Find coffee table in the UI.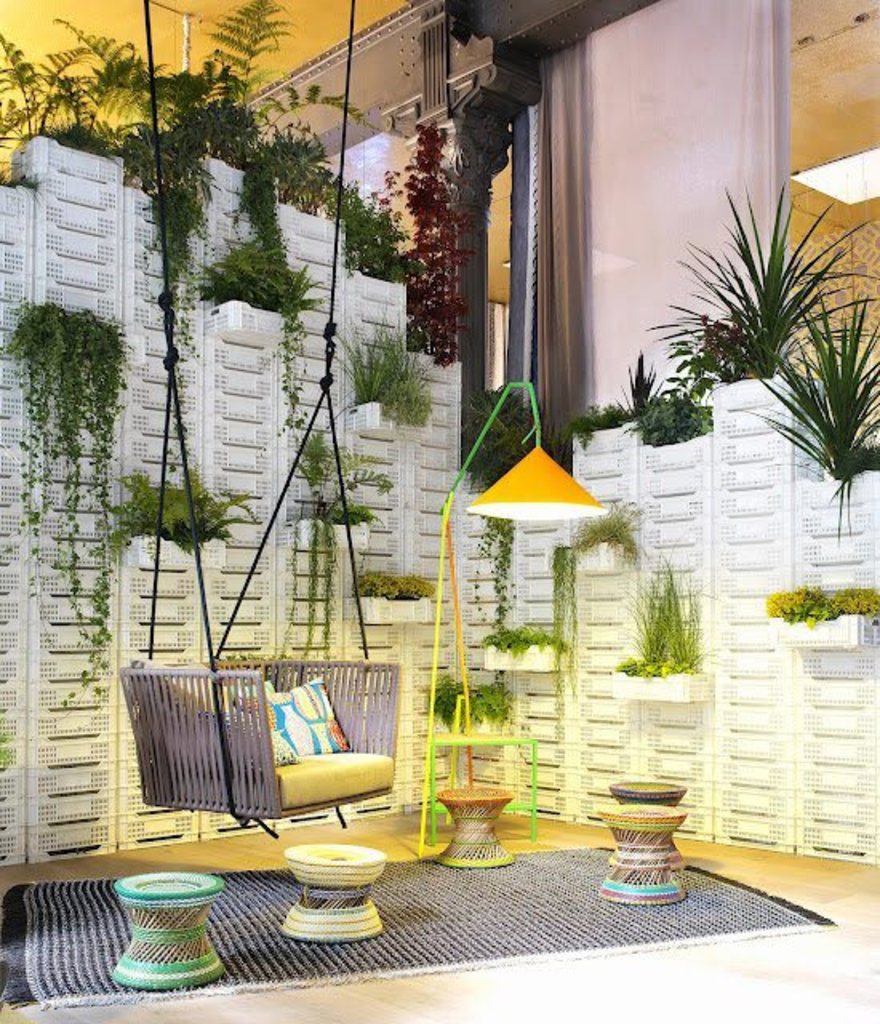
UI element at bbox=(274, 854, 382, 962).
